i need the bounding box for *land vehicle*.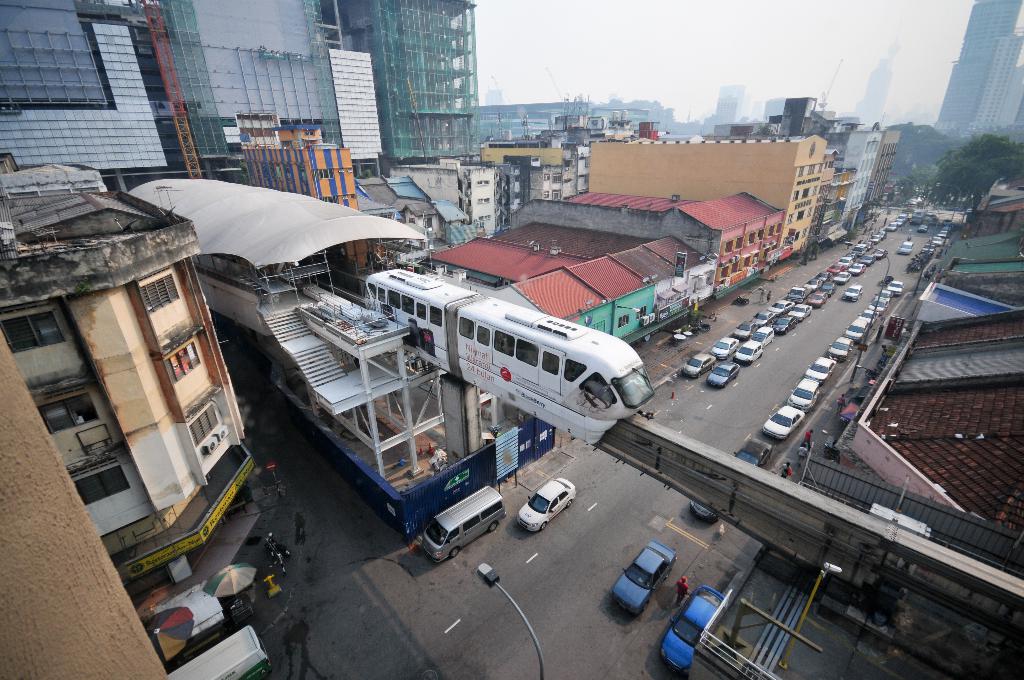
Here it is: region(766, 298, 791, 316).
